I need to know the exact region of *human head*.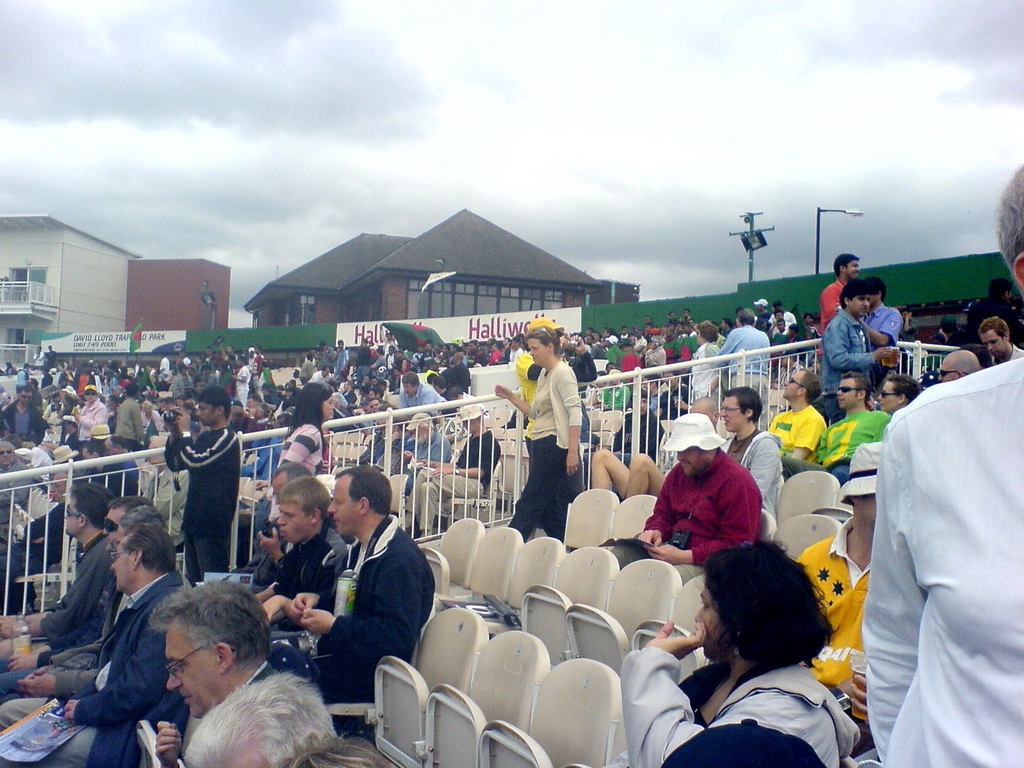
Region: <region>234, 400, 241, 408</region>.
